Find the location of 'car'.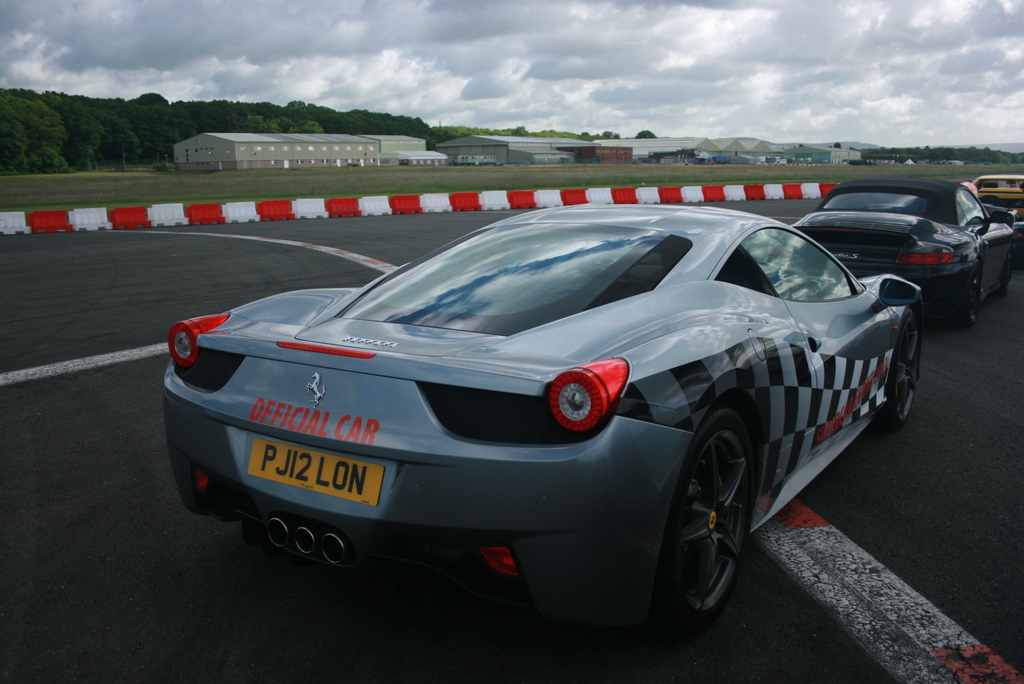
Location: [159,202,927,642].
